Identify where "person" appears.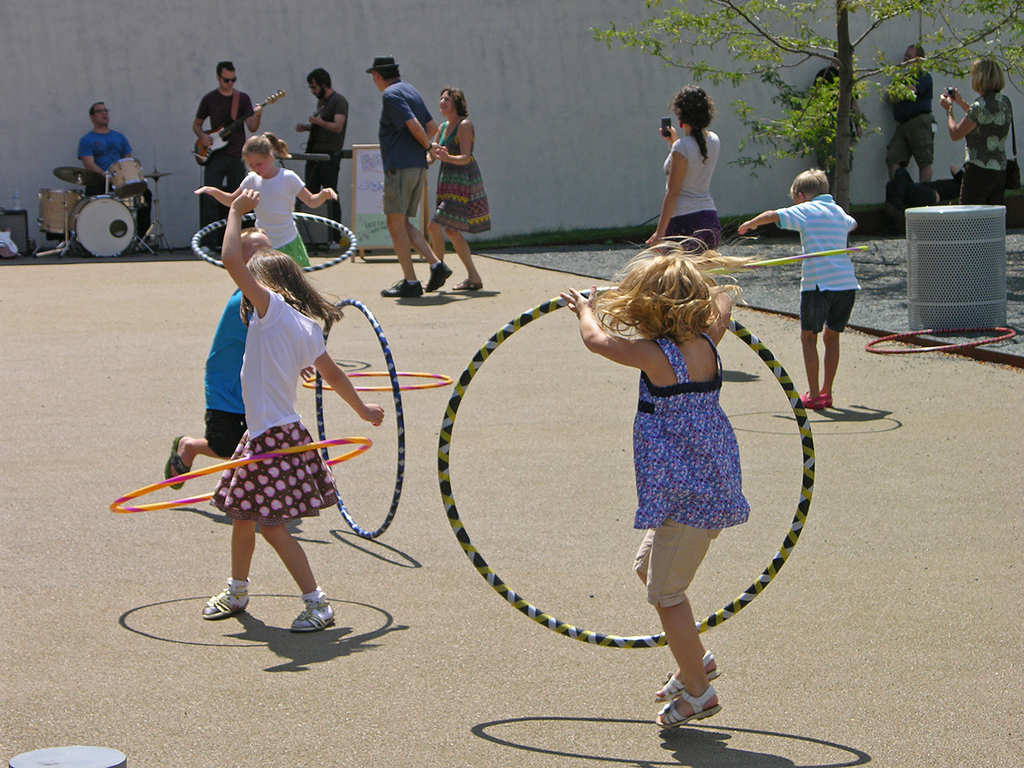
Appears at select_region(200, 186, 384, 630).
